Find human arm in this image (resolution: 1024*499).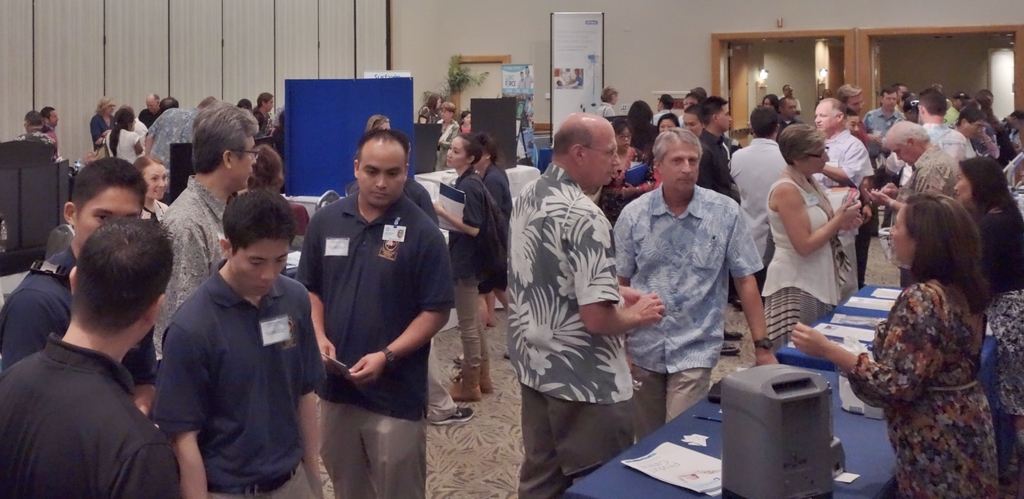
box=[817, 140, 872, 189].
